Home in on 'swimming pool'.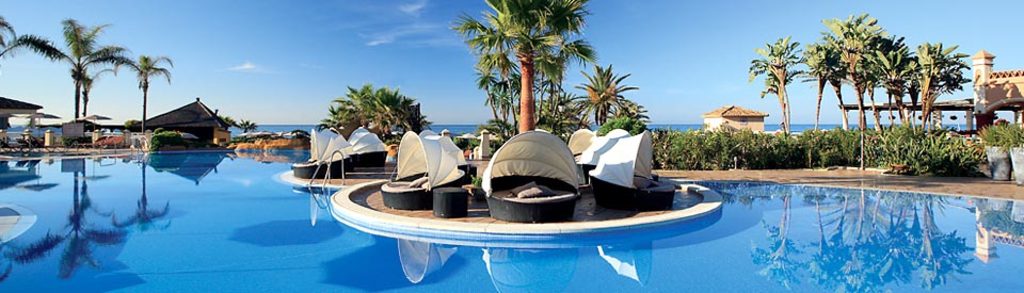
Homed in at <bbox>0, 145, 1023, 292</bbox>.
